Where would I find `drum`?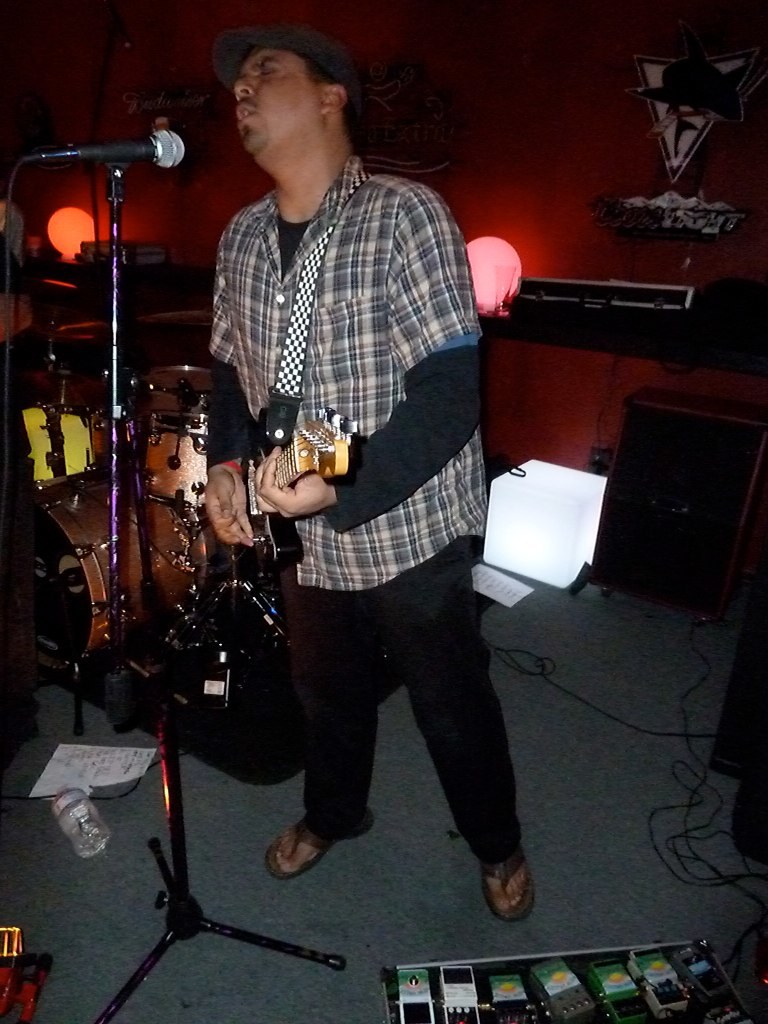
At [x1=30, y1=365, x2=108, y2=471].
